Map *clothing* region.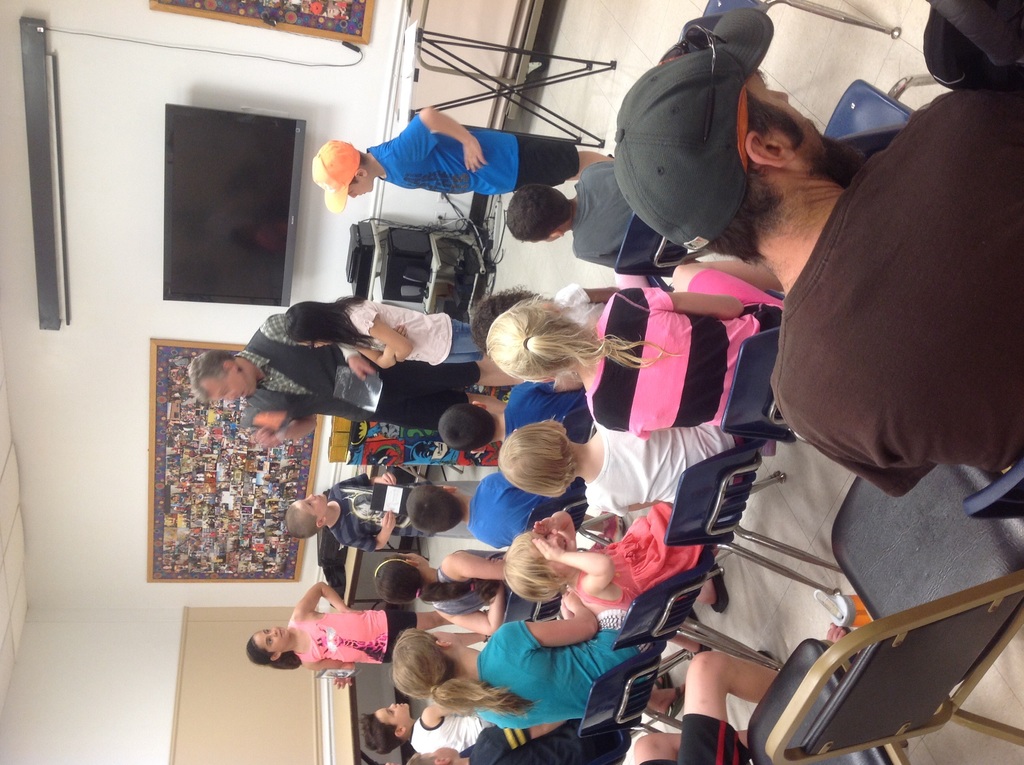
Mapped to <box>468,472,590,551</box>.
